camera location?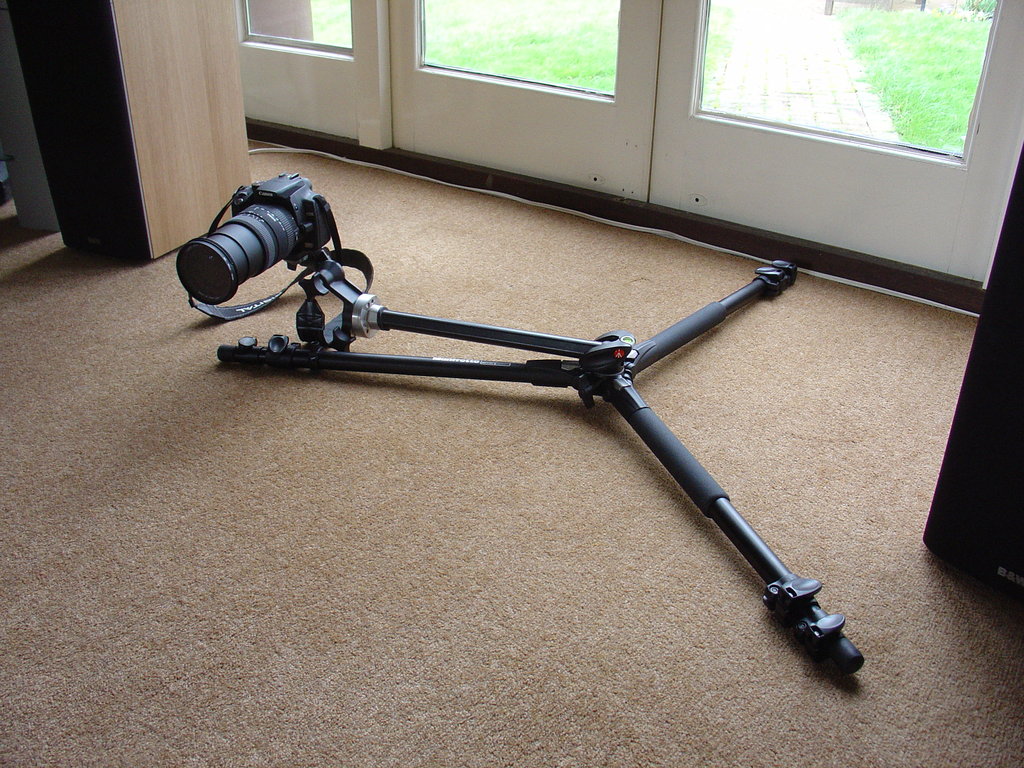
box(172, 171, 336, 305)
